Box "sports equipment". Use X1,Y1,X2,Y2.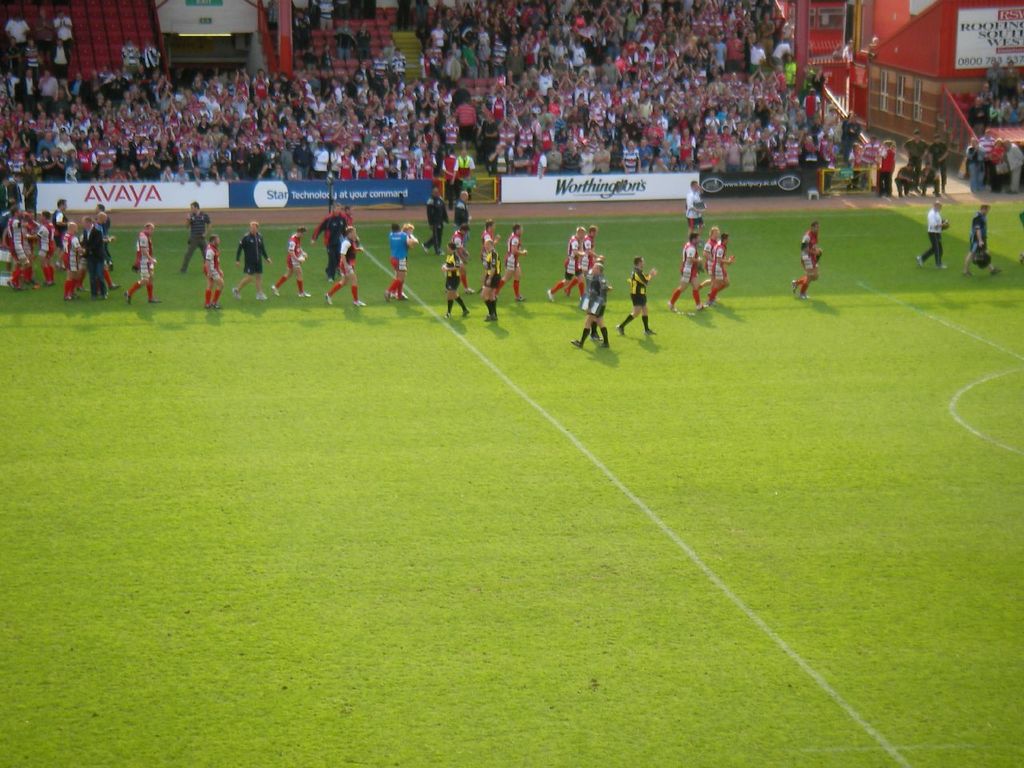
614,325,627,337.
